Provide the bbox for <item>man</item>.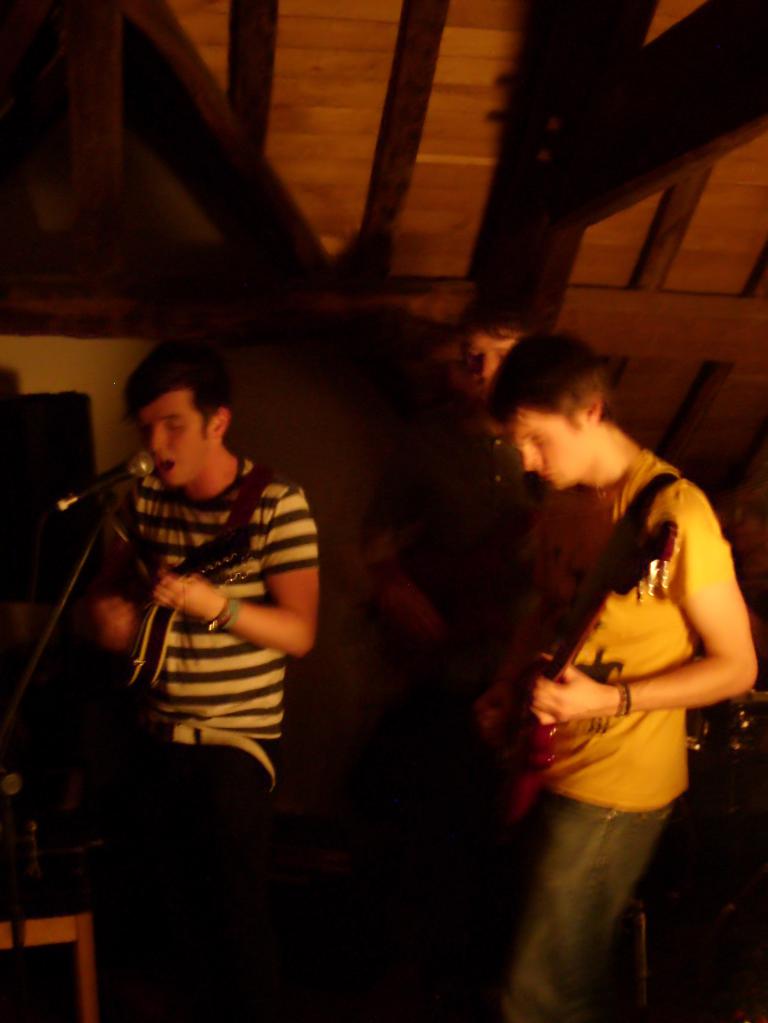
rect(77, 336, 317, 1022).
